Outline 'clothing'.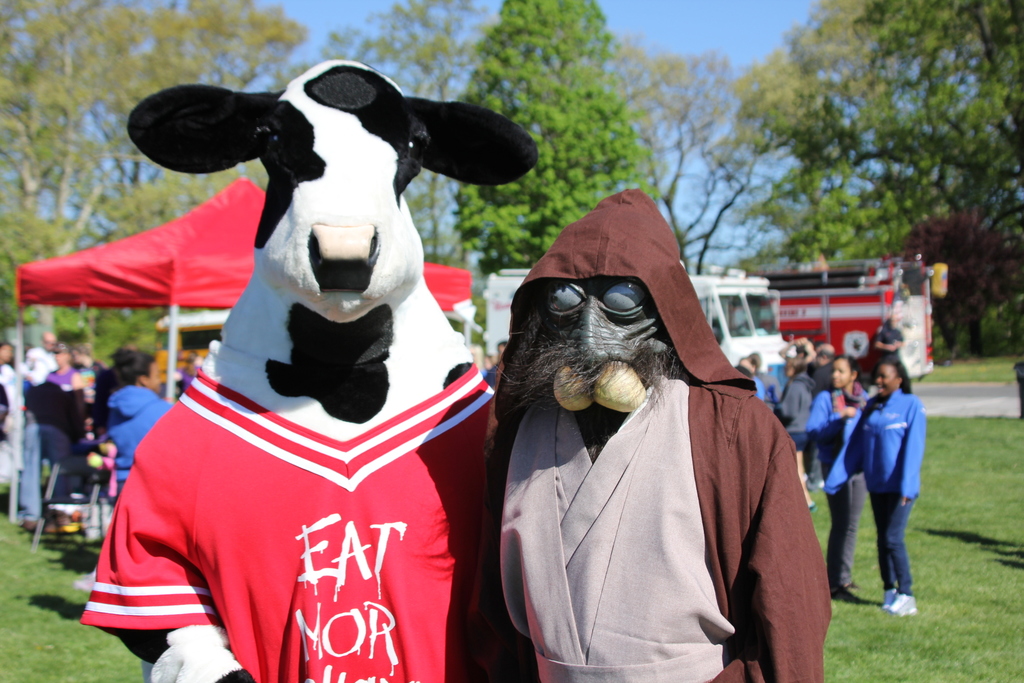
Outline: locate(821, 390, 927, 598).
